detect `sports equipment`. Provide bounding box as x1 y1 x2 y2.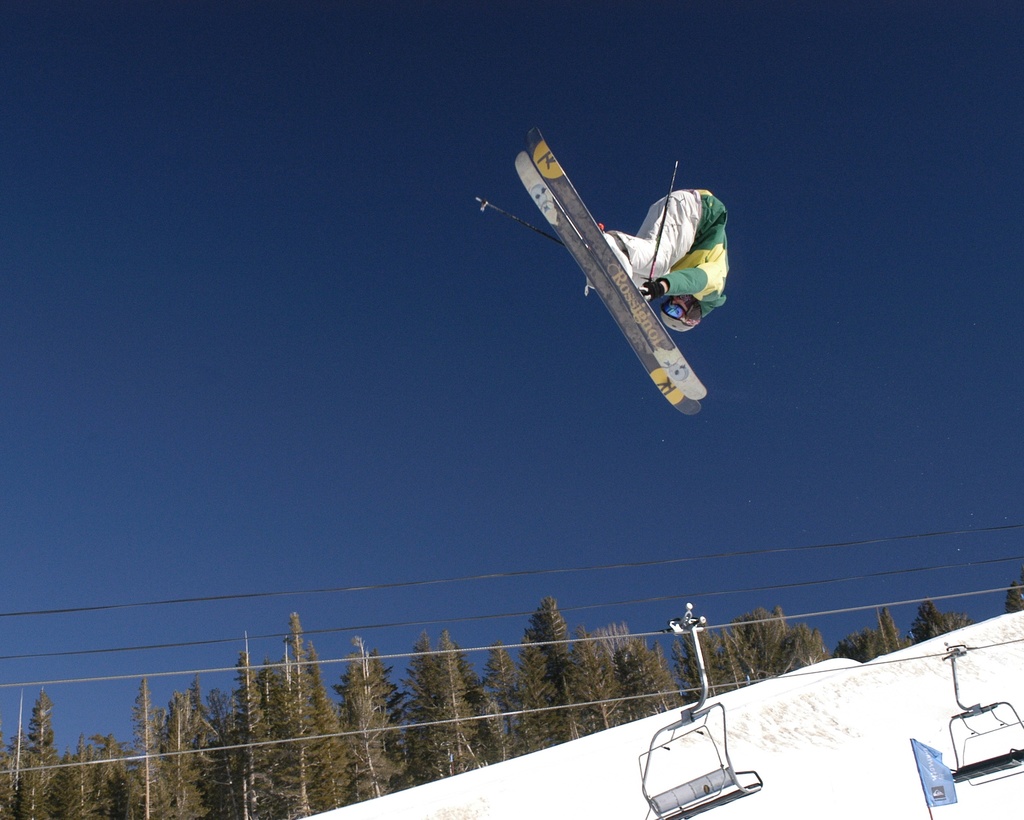
513 146 703 418.
